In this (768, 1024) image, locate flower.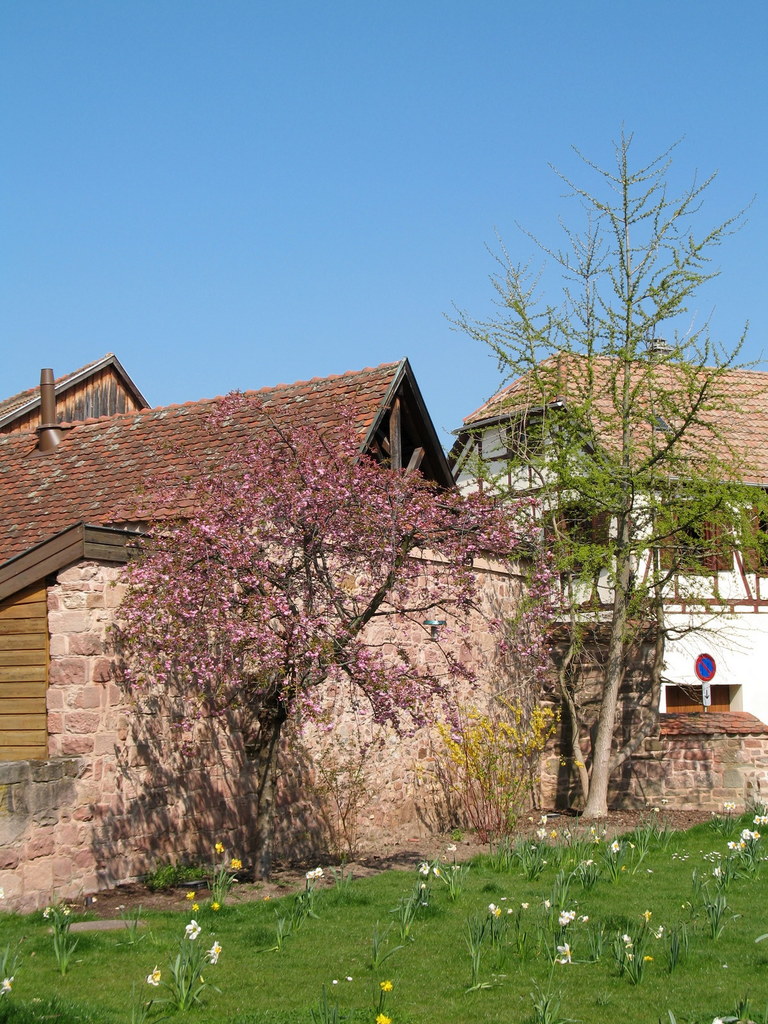
Bounding box: 374,1015,392,1023.
